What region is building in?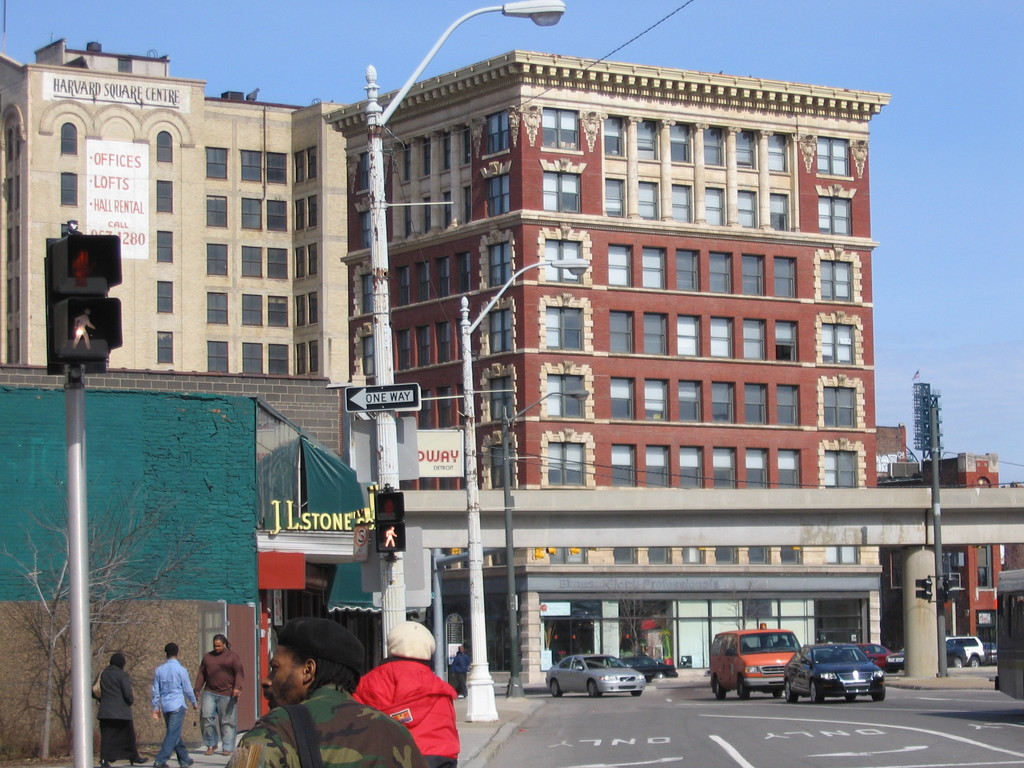
left=4, top=365, right=346, bottom=762.
